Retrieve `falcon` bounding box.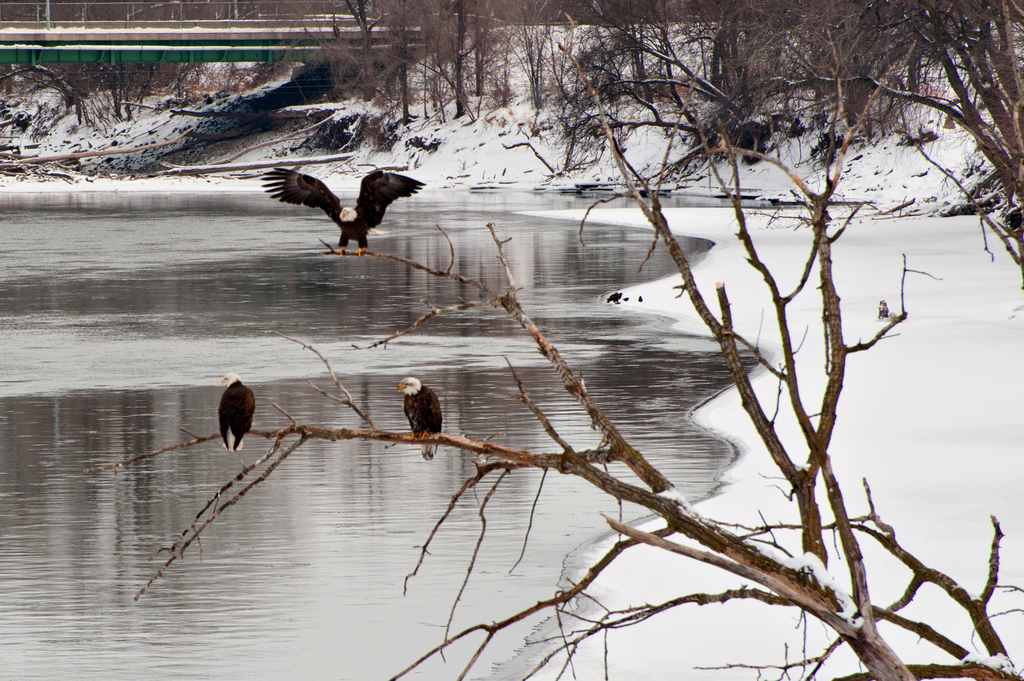
Bounding box: (608,291,622,307).
